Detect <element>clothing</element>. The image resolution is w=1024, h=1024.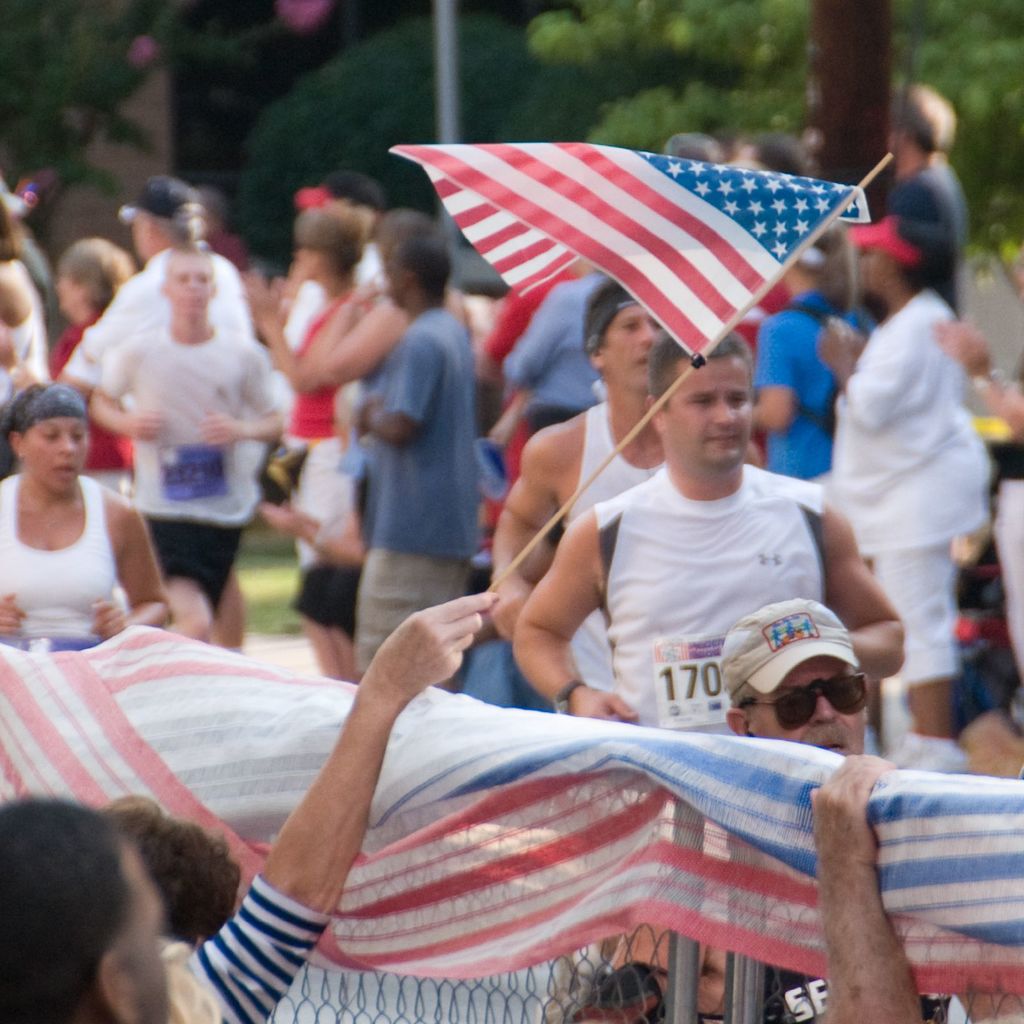
0/469/125/659.
